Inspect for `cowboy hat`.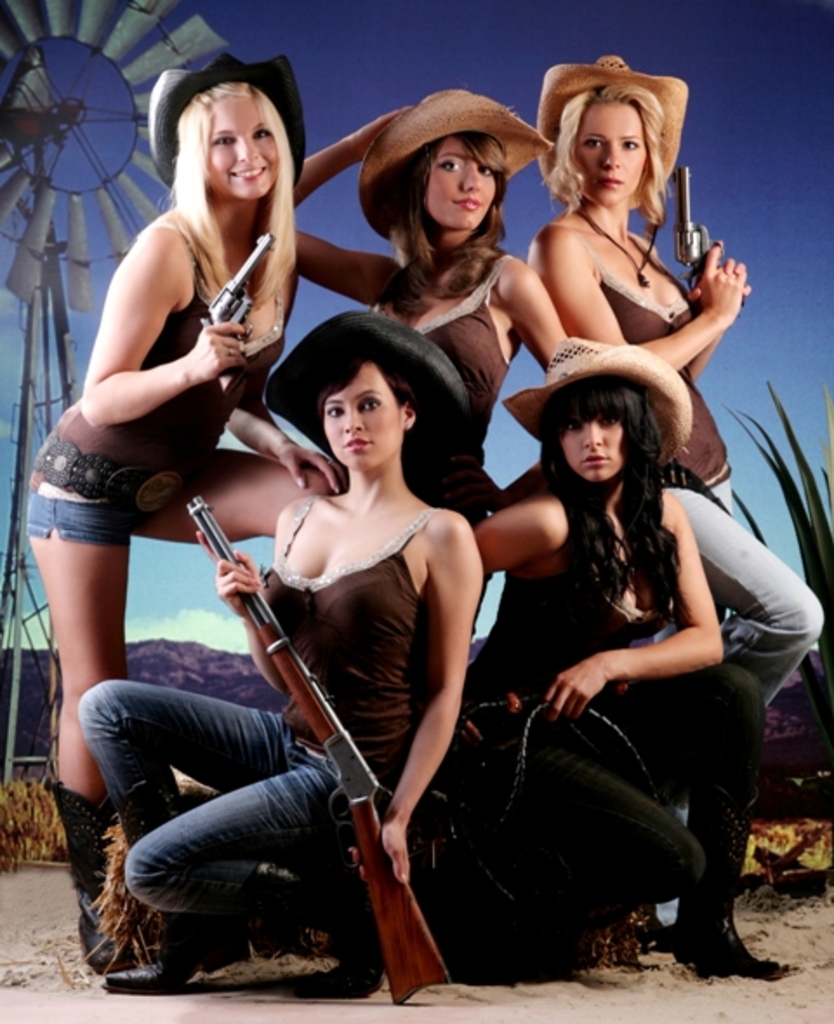
Inspection: select_region(148, 50, 308, 193).
